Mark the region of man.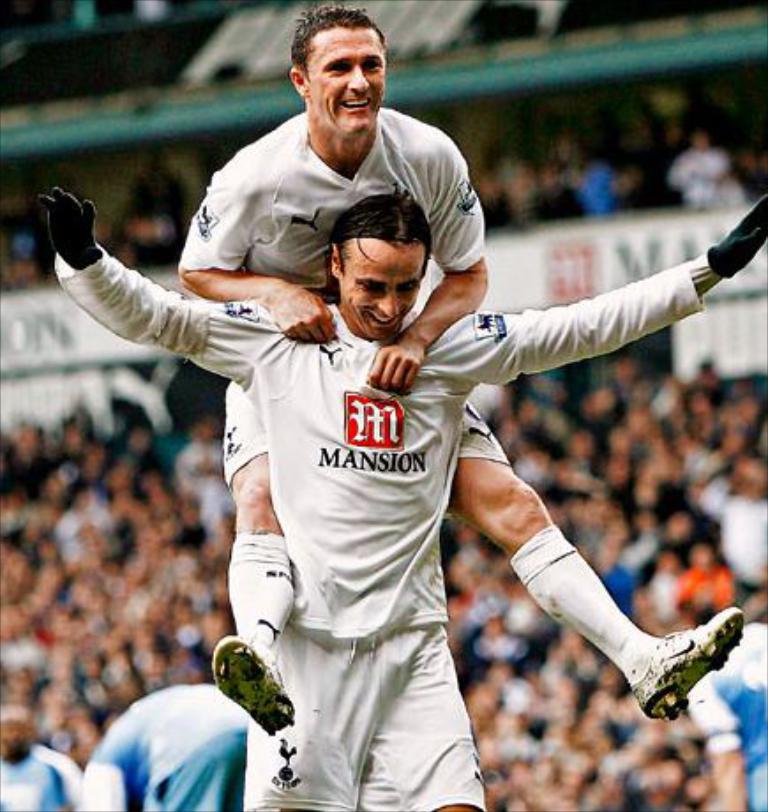
Region: bbox(0, 711, 87, 810).
